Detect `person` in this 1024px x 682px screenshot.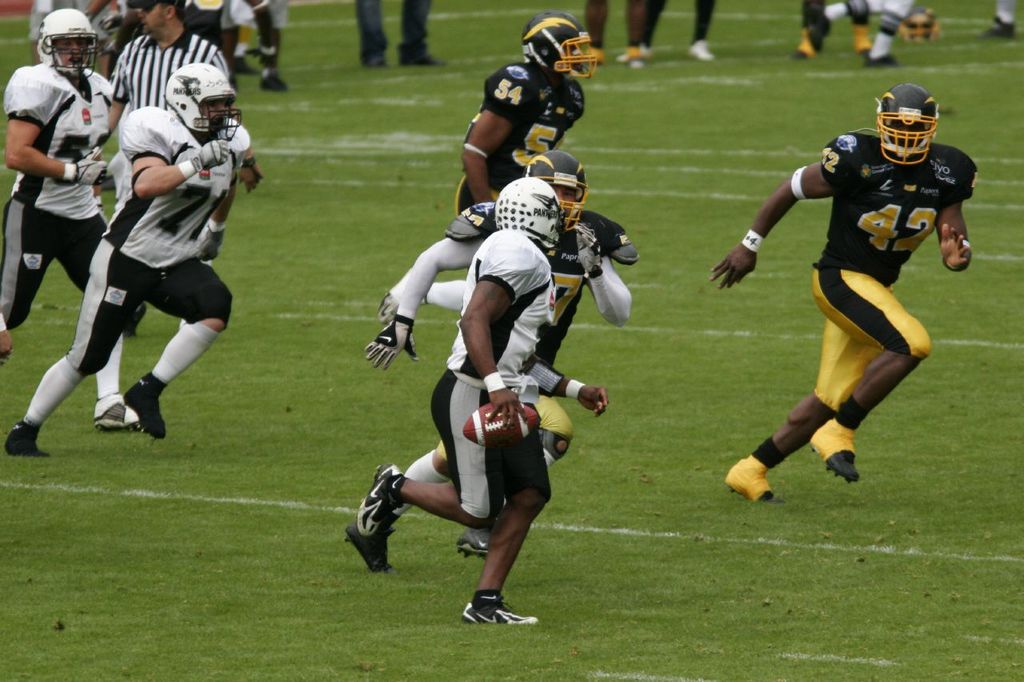
Detection: [x1=582, y1=0, x2=646, y2=68].
